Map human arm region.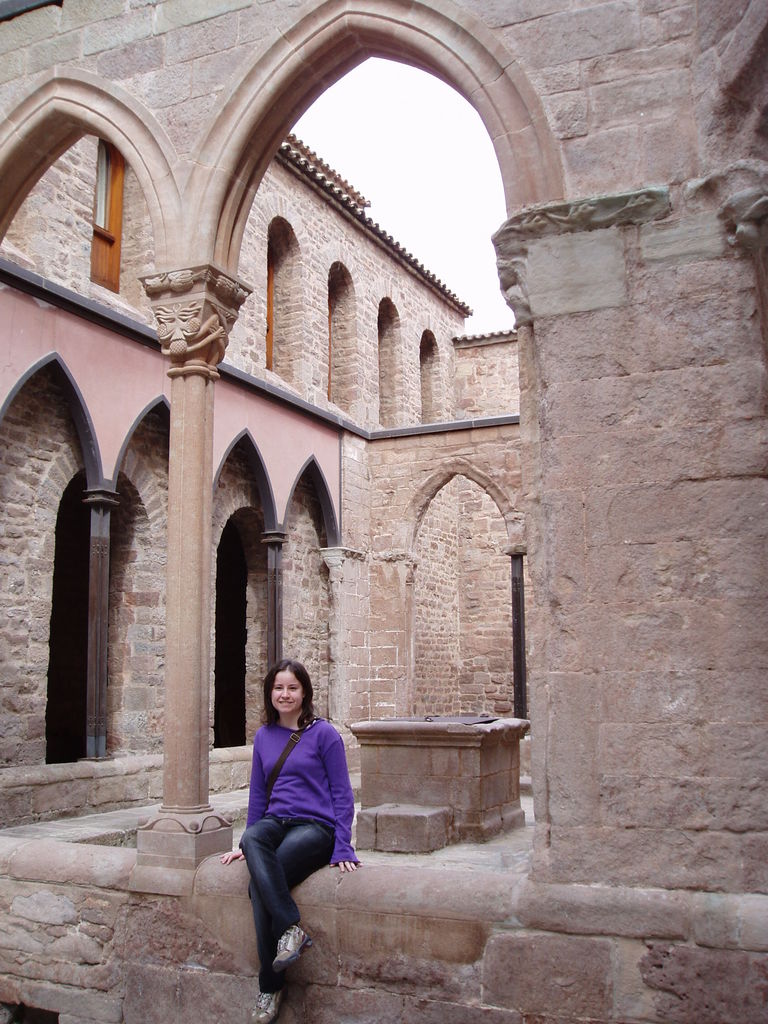
Mapped to select_region(324, 729, 359, 872).
